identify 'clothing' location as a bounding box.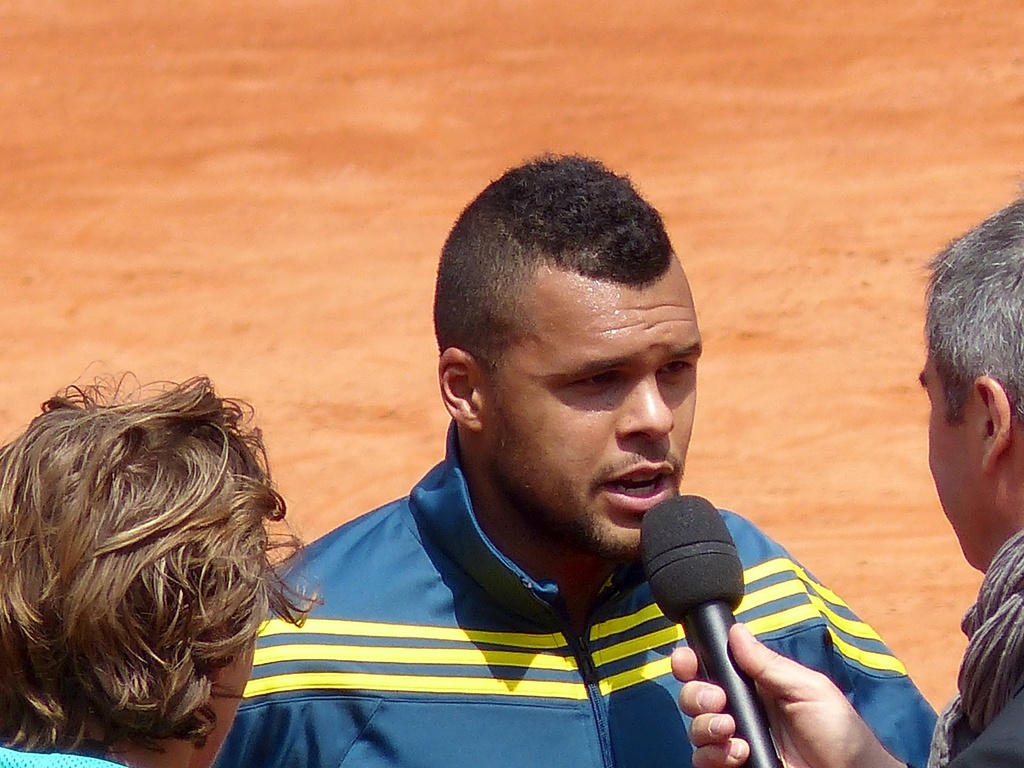
x1=223, y1=441, x2=796, y2=746.
